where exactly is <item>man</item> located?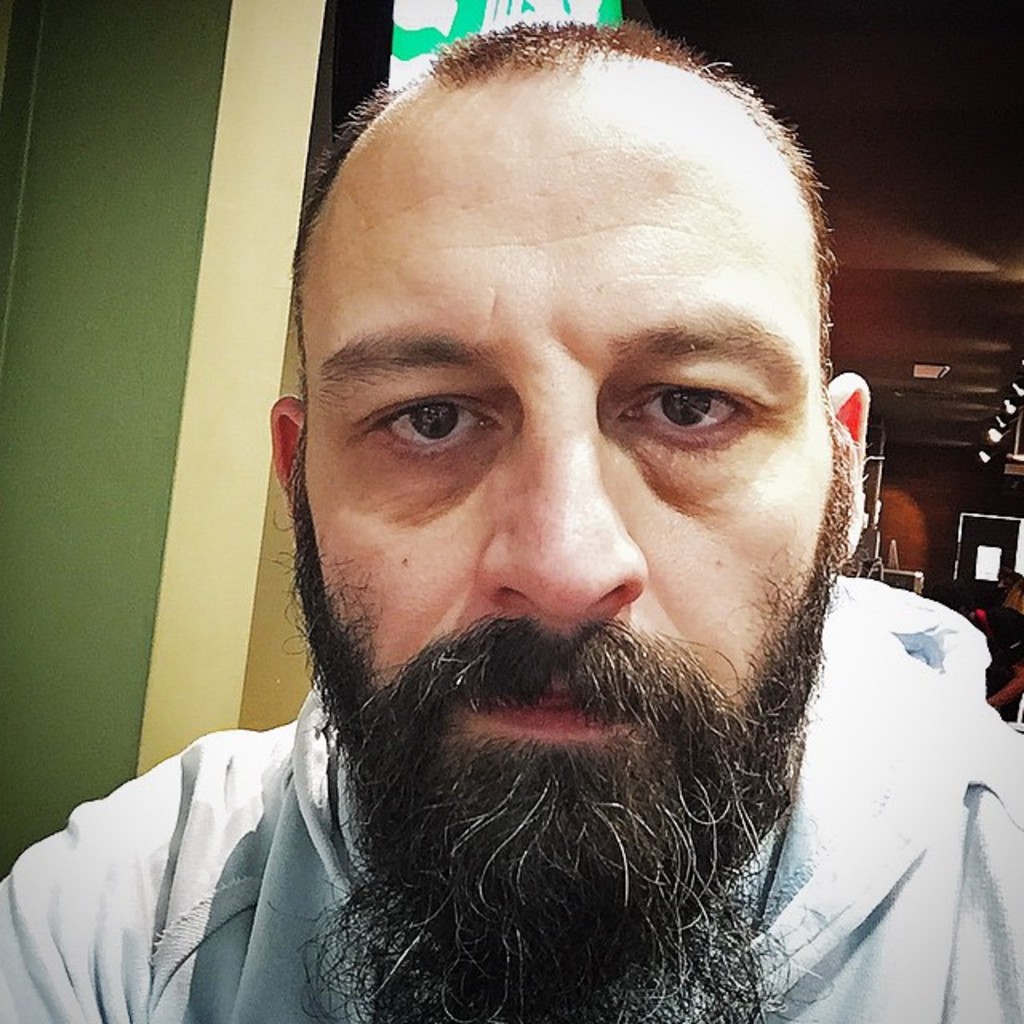
Its bounding box is [left=66, top=8, right=1023, bottom=1016].
